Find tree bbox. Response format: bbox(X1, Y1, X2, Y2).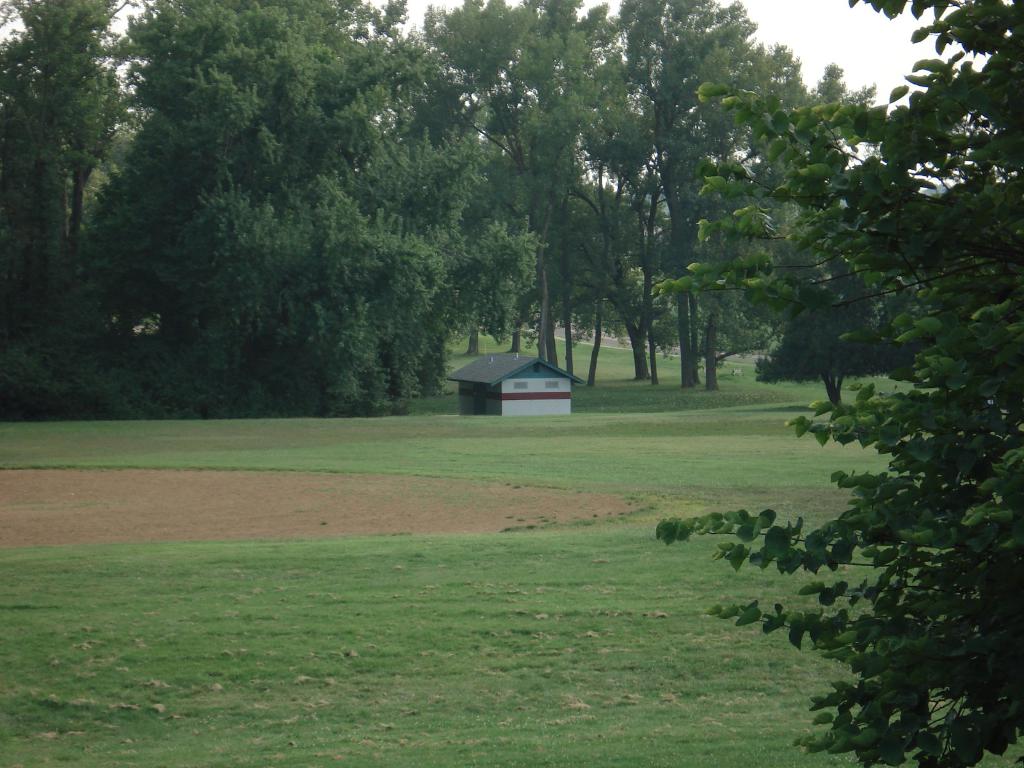
bbox(335, 0, 531, 367).
